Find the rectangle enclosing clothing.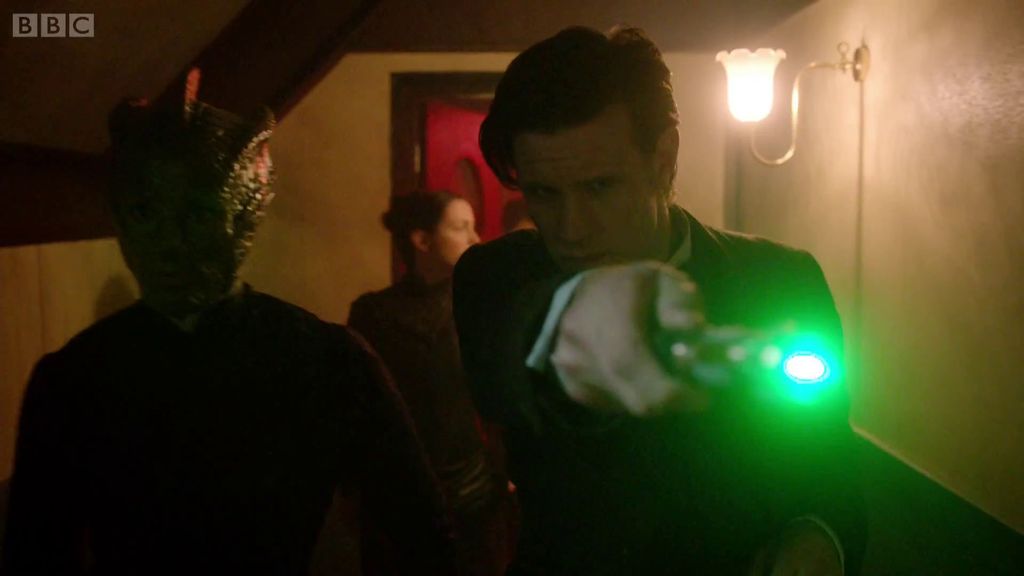
Rect(321, 278, 486, 503).
